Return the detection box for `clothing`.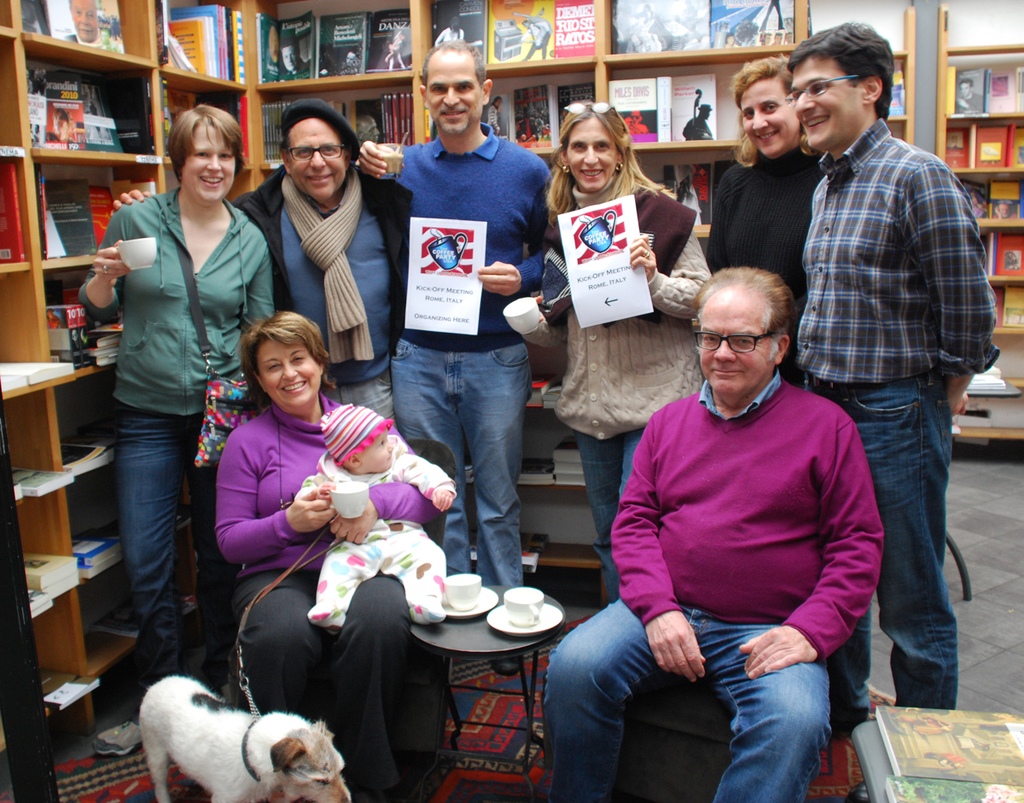
77:104:245:687.
